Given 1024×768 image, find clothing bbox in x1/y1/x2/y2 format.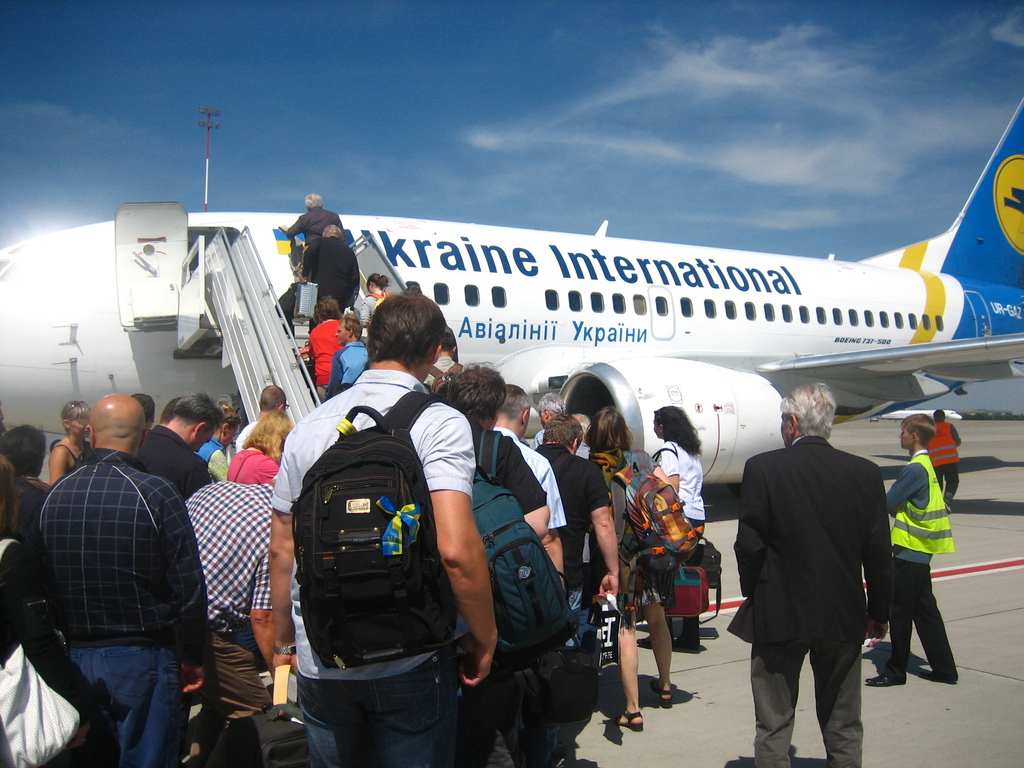
303/238/361/308.
